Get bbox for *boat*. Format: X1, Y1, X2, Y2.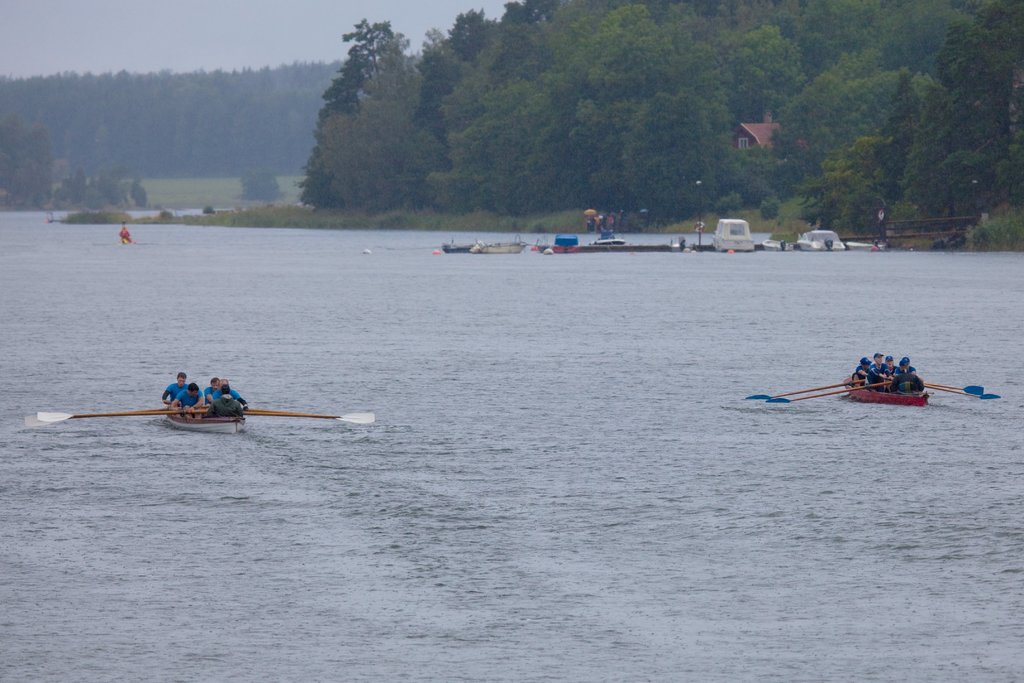
168, 402, 246, 432.
